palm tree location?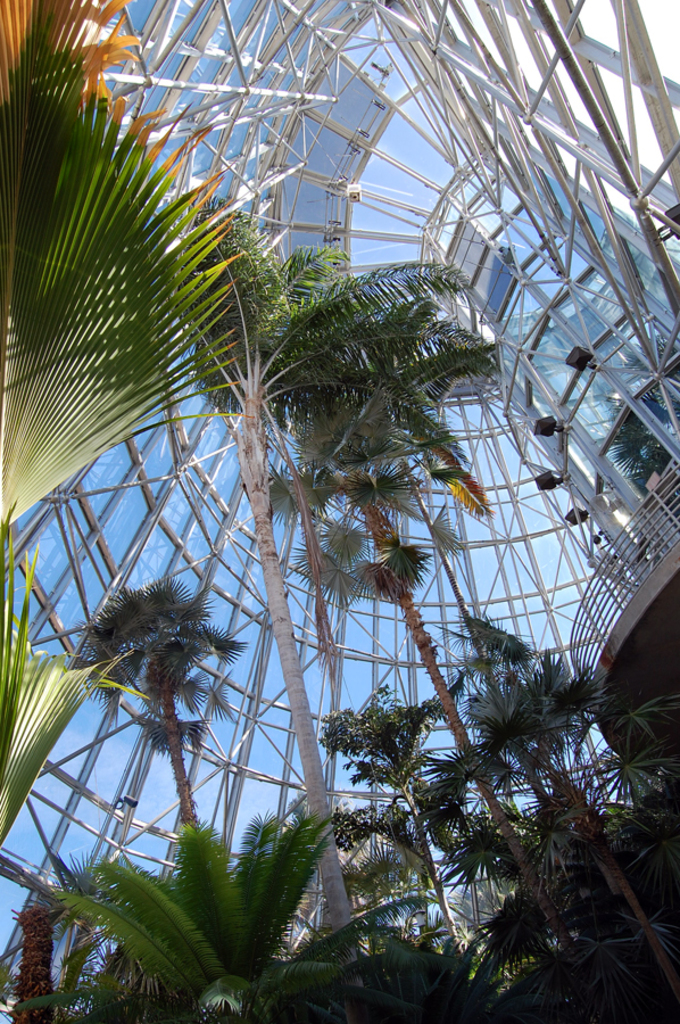
x1=324, y1=679, x2=480, y2=996
